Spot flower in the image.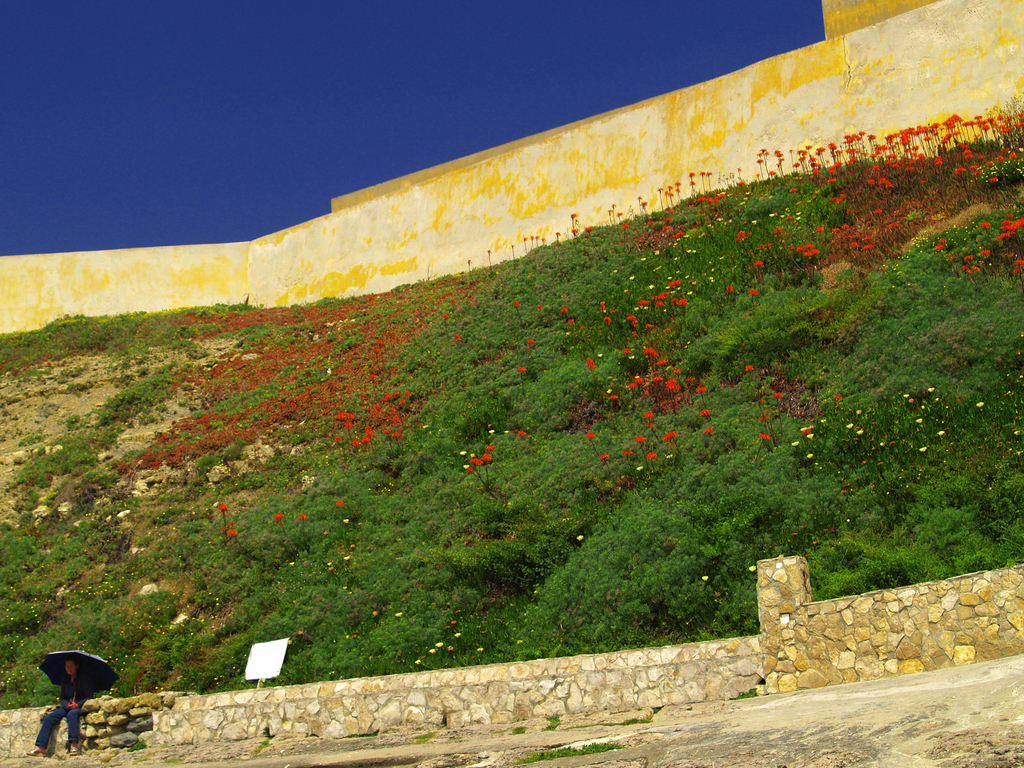
flower found at {"left": 330, "top": 566, "right": 335, "bottom": 572}.
